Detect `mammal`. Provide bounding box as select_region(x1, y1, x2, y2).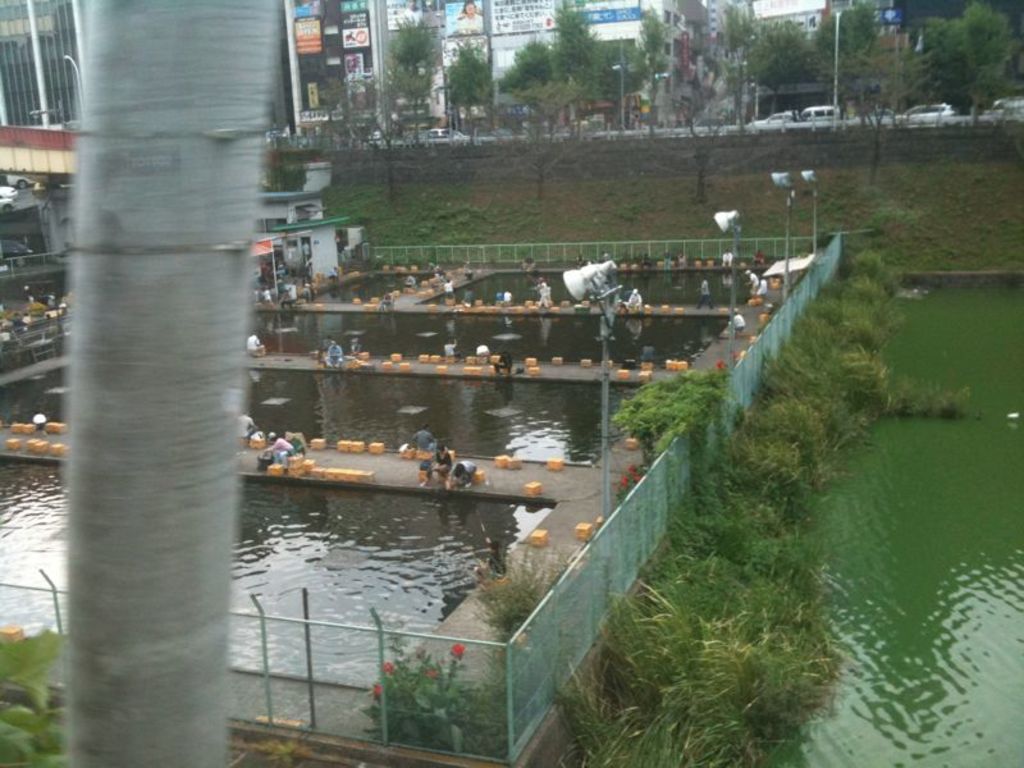
select_region(718, 248, 731, 264).
